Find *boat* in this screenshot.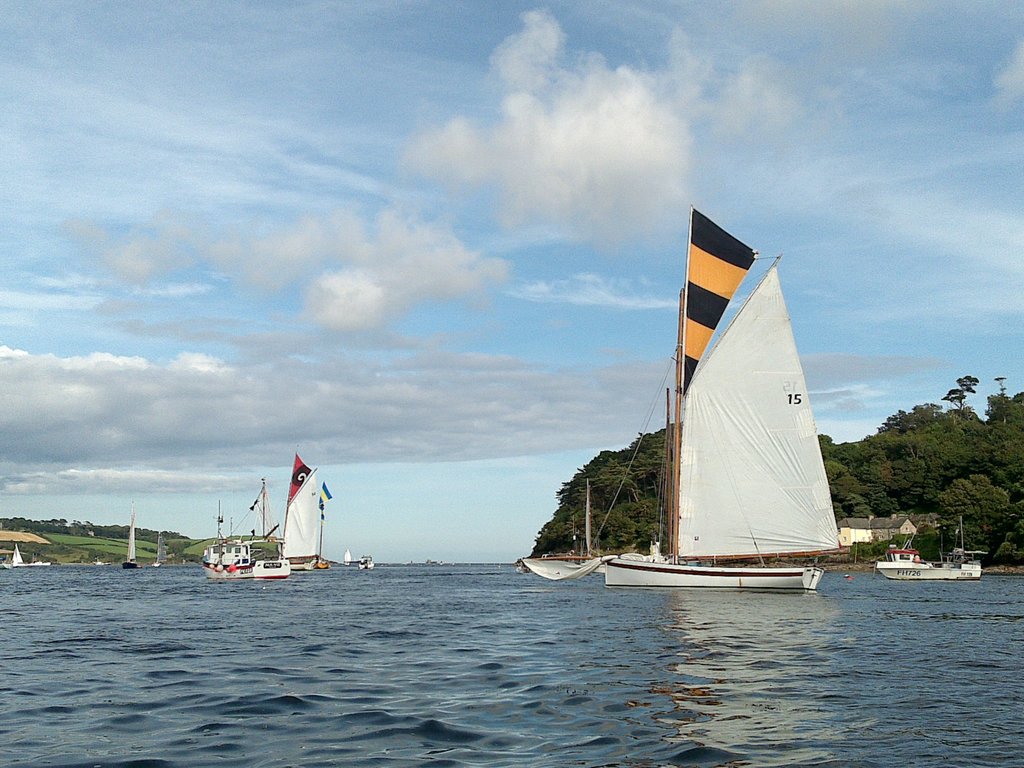
The bounding box for *boat* is [202,477,289,584].
